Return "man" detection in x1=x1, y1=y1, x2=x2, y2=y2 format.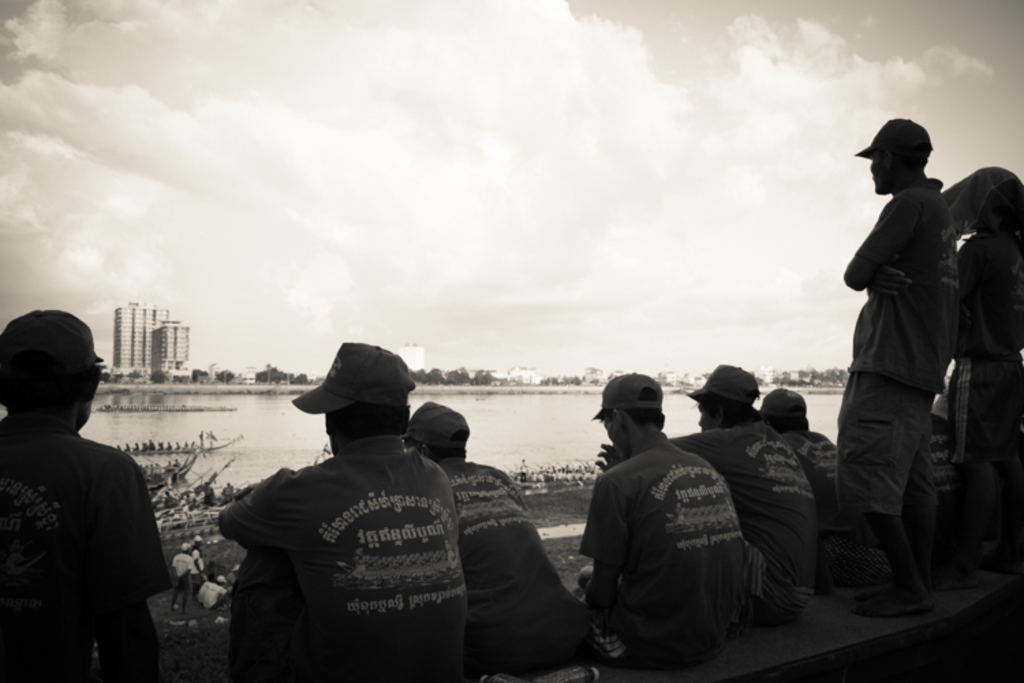
x1=0, y1=305, x2=175, y2=680.
